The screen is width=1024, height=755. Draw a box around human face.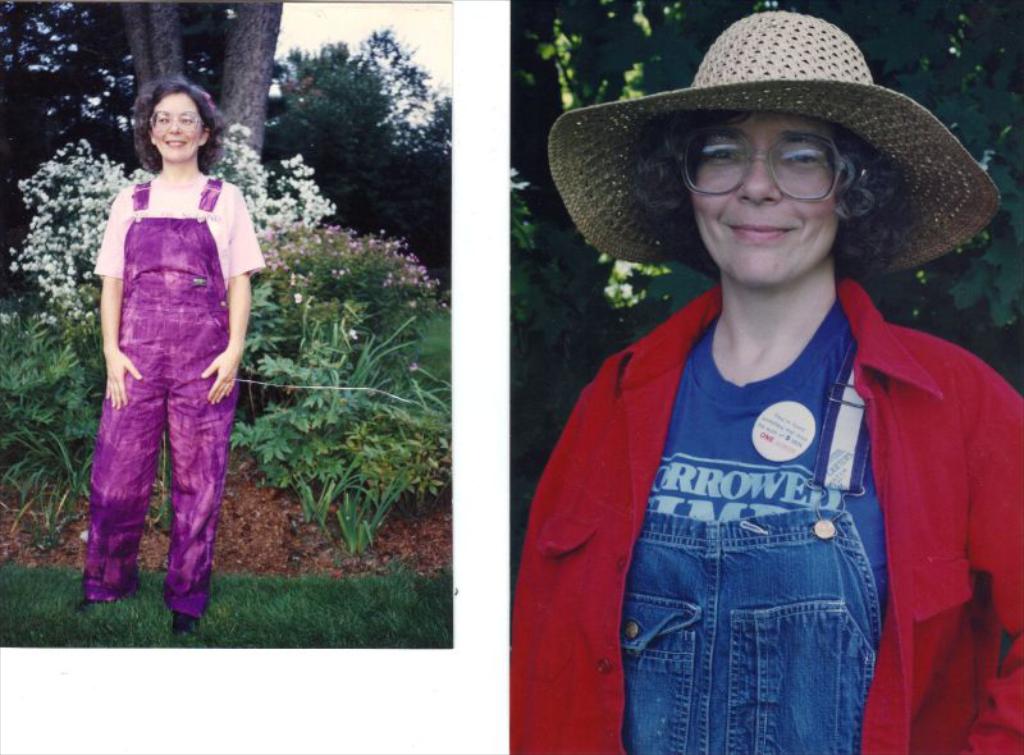
left=692, top=109, right=838, bottom=288.
